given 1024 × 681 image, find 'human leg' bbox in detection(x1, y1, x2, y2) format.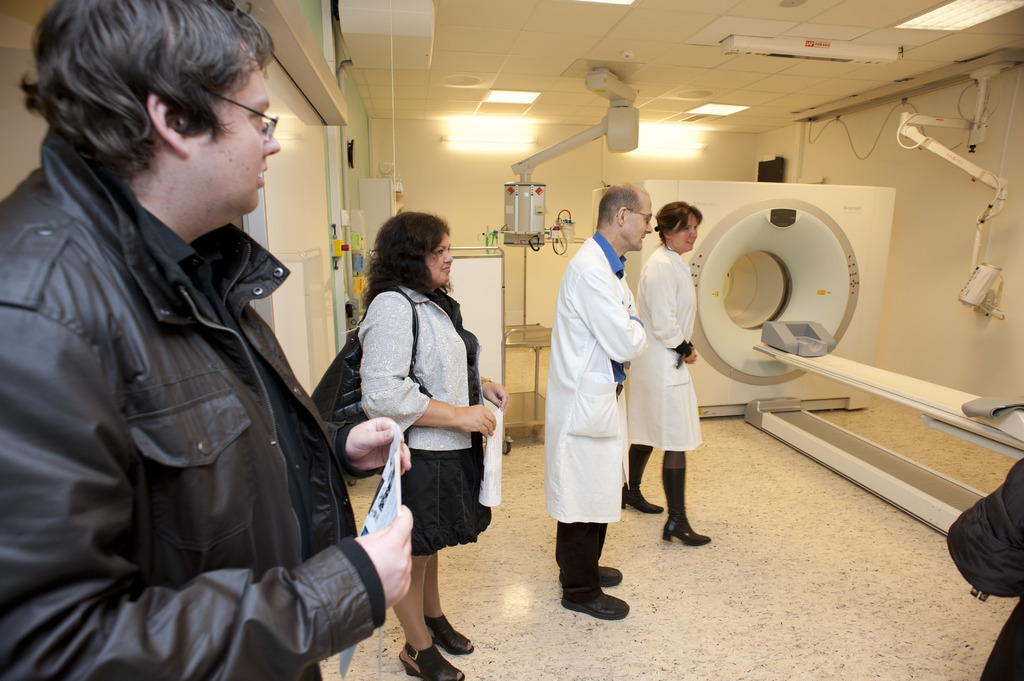
detection(401, 555, 465, 680).
